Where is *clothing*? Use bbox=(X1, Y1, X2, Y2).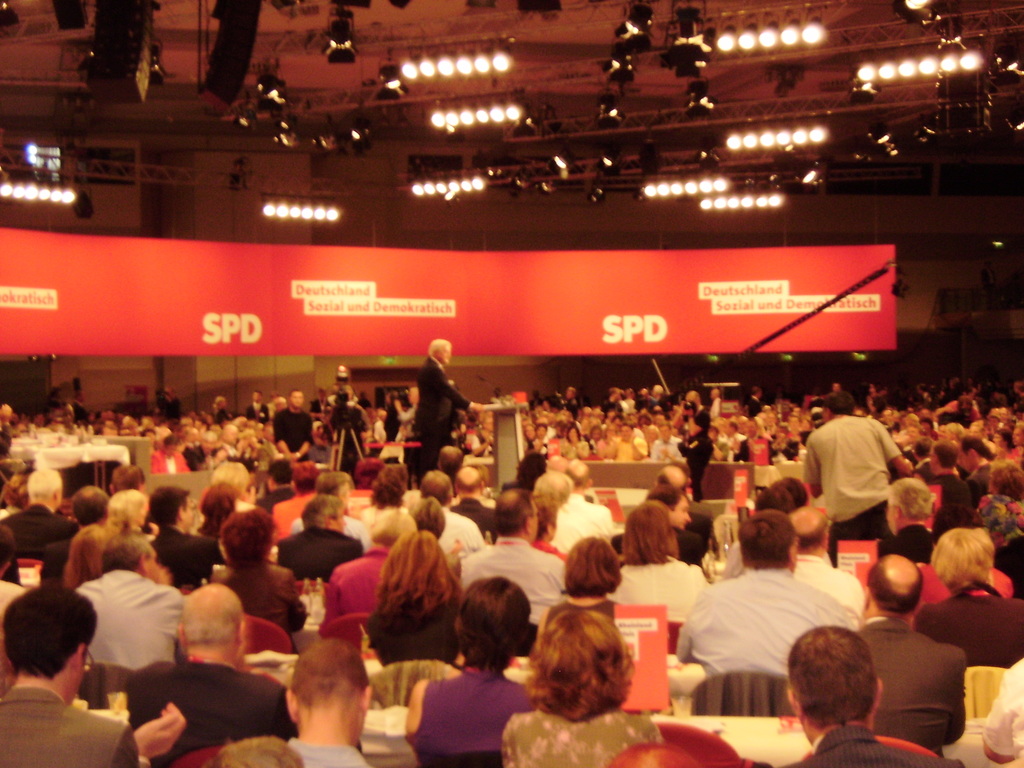
bbox=(291, 522, 365, 550).
